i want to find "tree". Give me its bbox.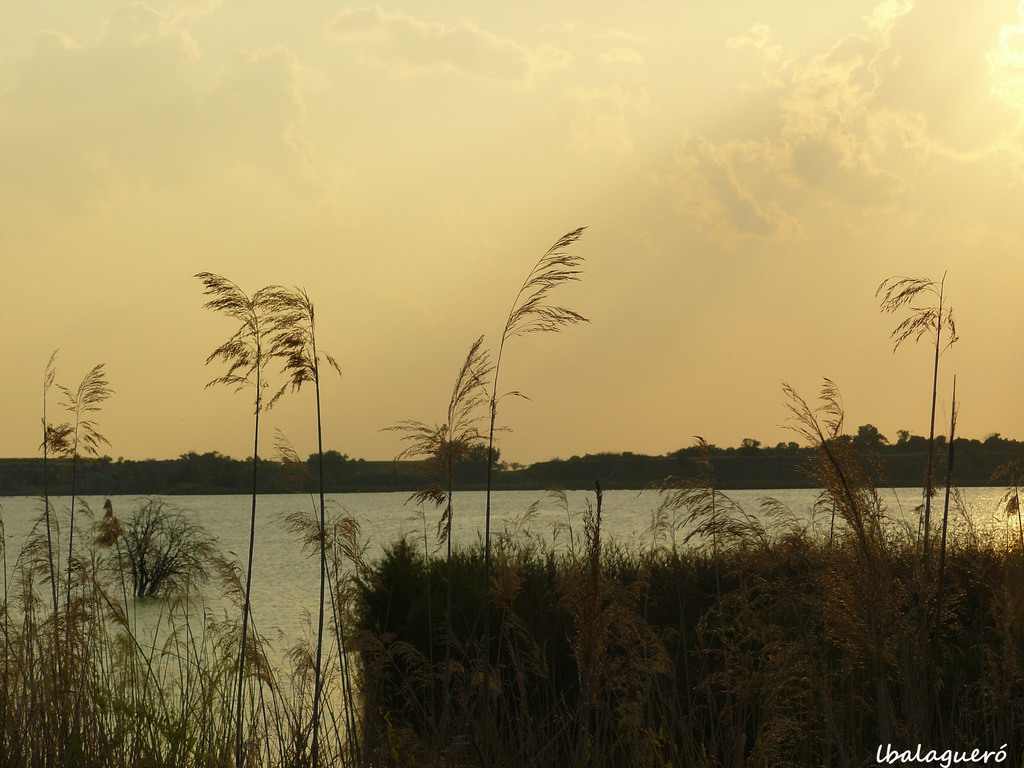
852, 420, 884, 443.
